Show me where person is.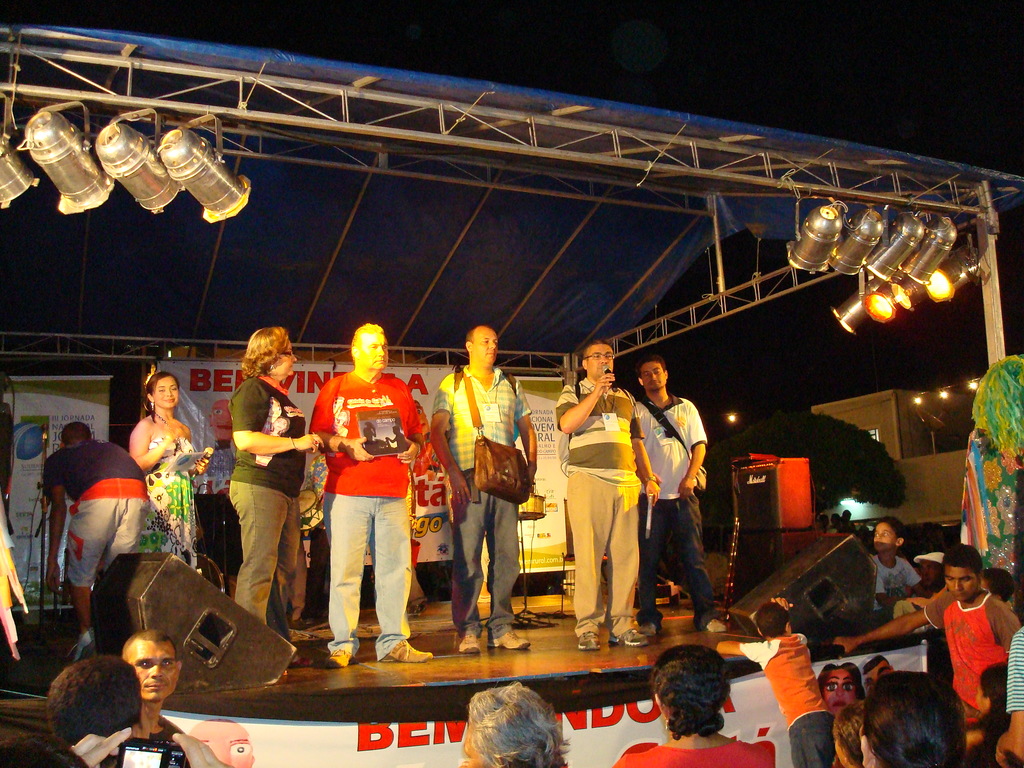
person is at region(307, 308, 417, 660).
